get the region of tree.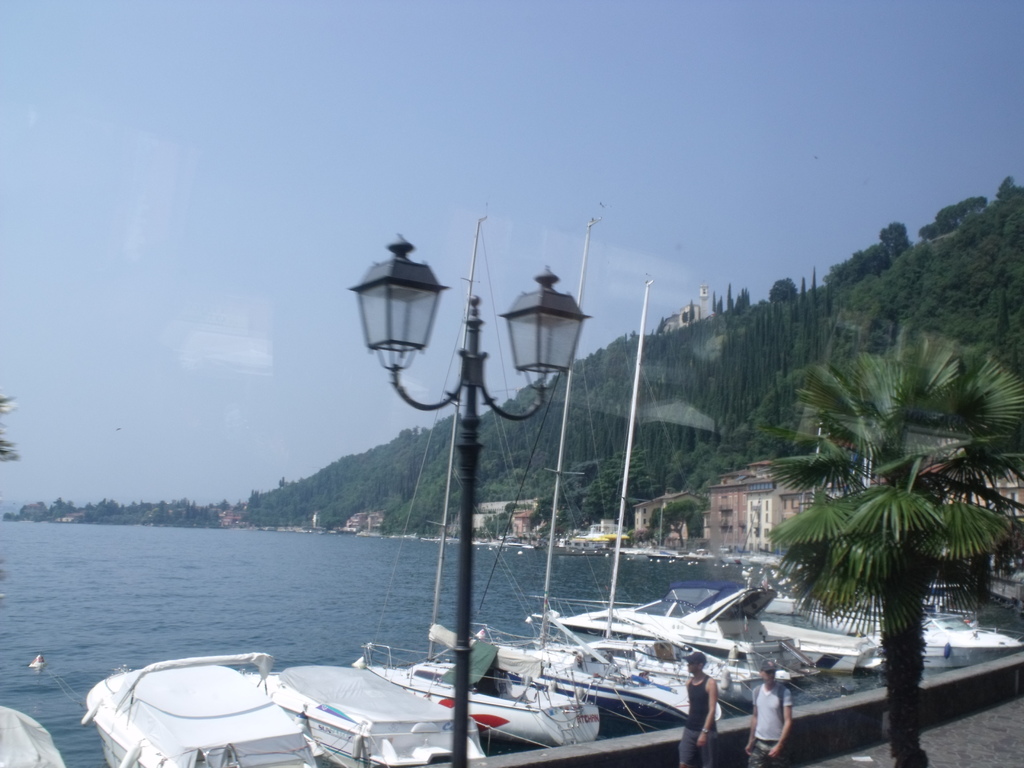
(0,394,22,465).
